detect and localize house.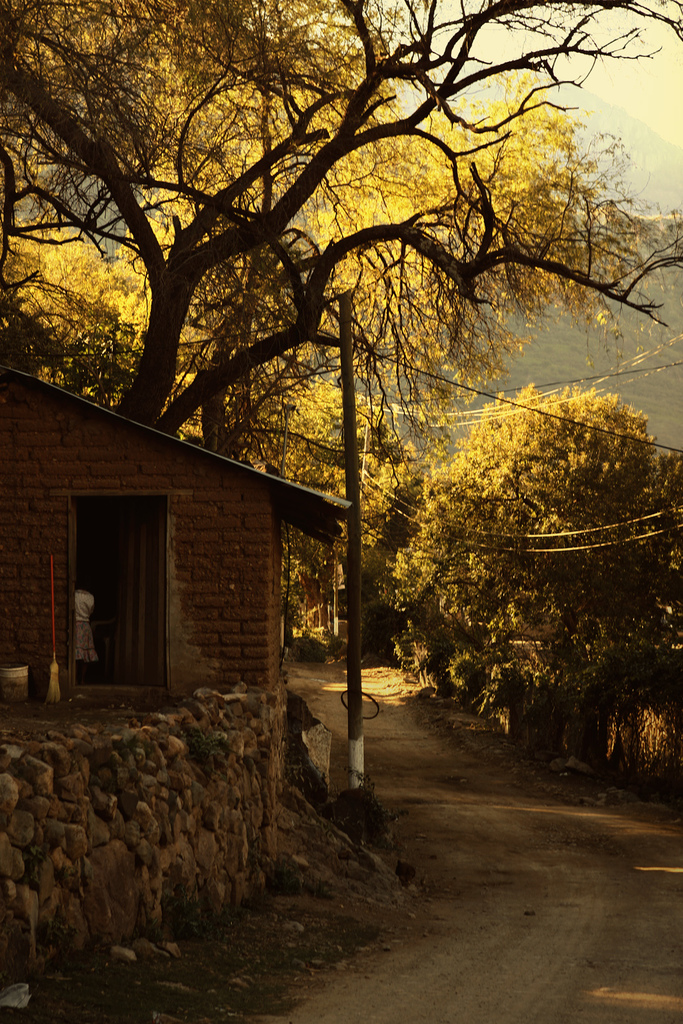
Localized at detection(3, 359, 348, 891).
